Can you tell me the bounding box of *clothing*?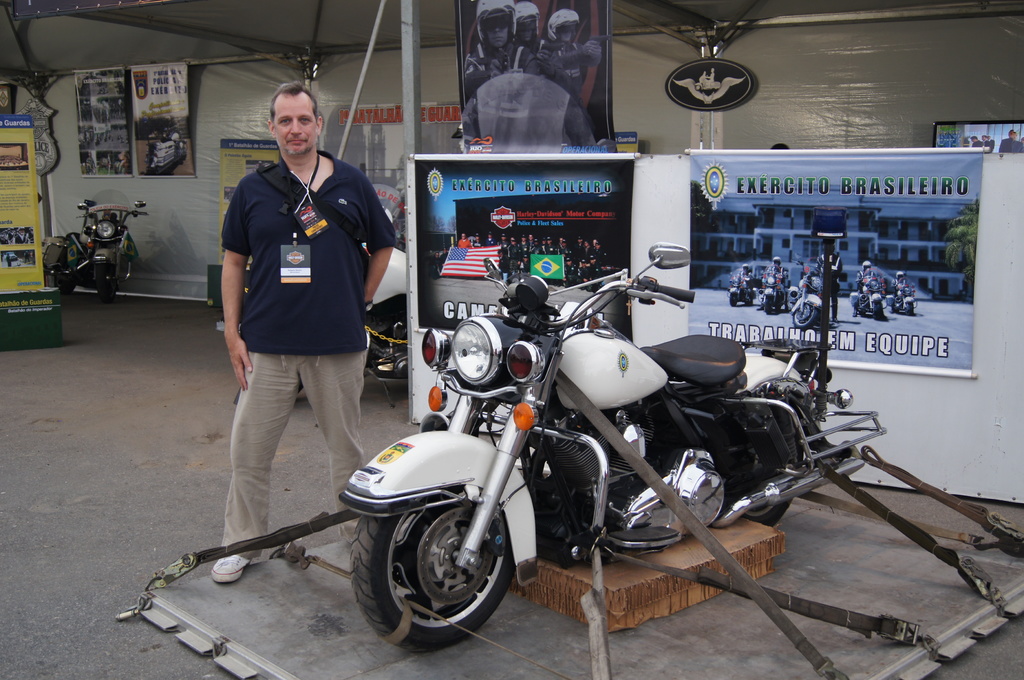
{"x1": 817, "y1": 248, "x2": 842, "y2": 311}.
